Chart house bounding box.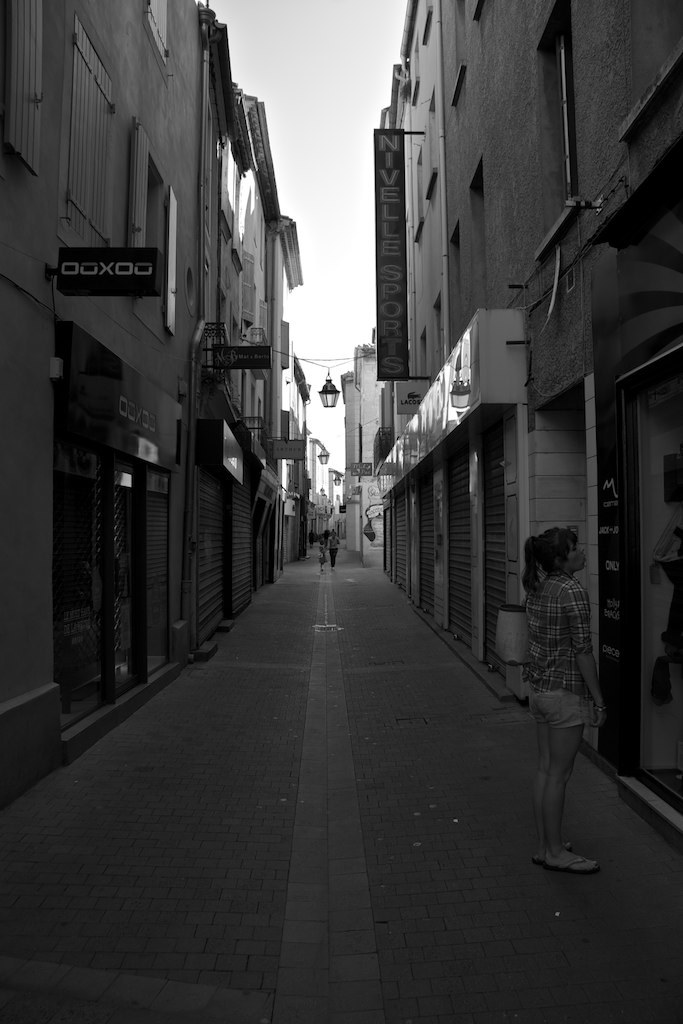
Charted: <region>387, 0, 523, 702</region>.
